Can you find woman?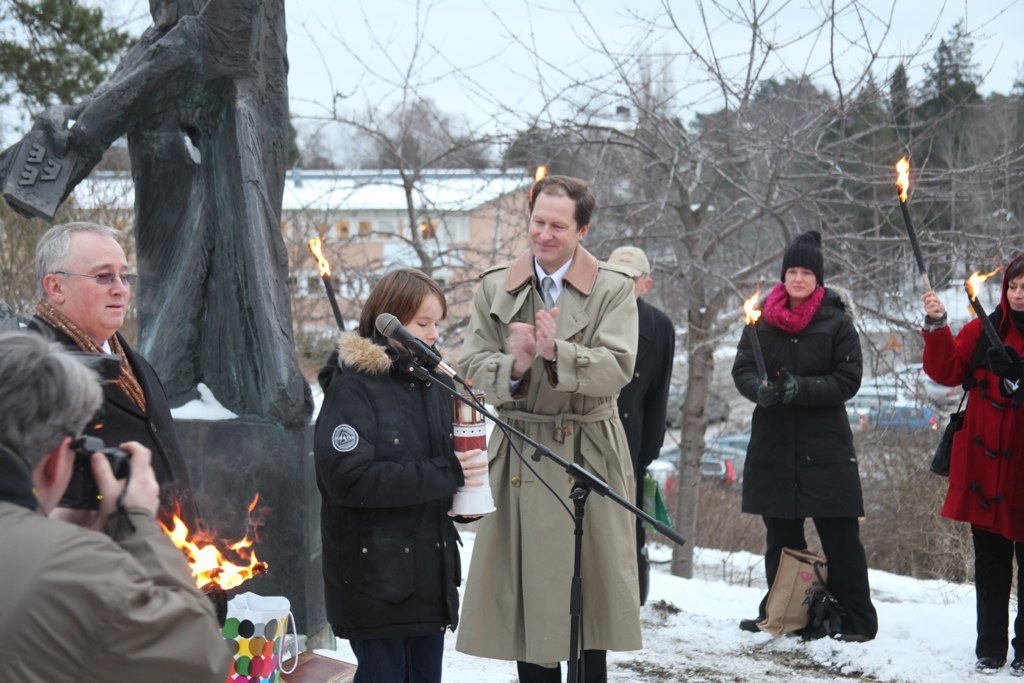
Yes, bounding box: select_region(735, 255, 888, 672).
